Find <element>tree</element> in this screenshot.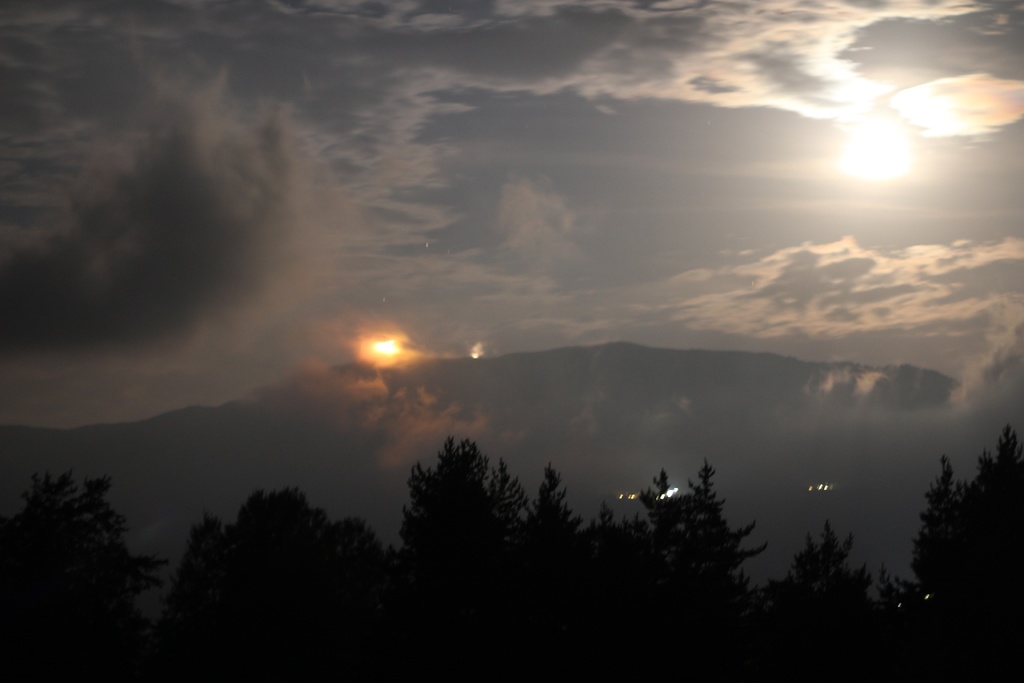
The bounding box for <element>tree</element> is [x1=920, y1=434, x2=1006, y2=610].
